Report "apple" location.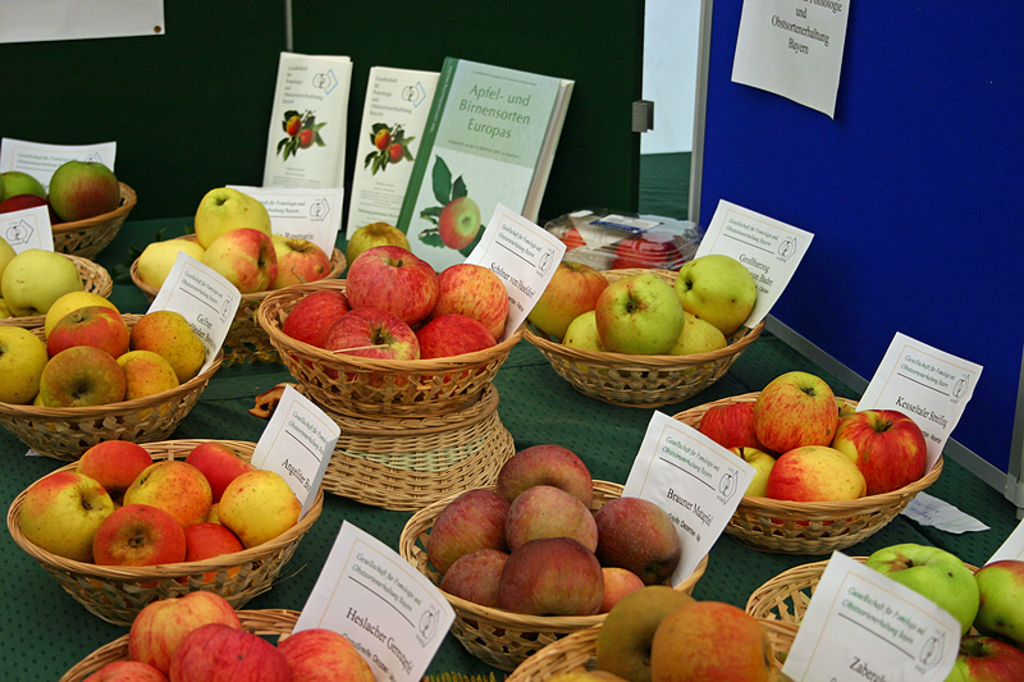
Report: locate(374, 127, 393, 150).
